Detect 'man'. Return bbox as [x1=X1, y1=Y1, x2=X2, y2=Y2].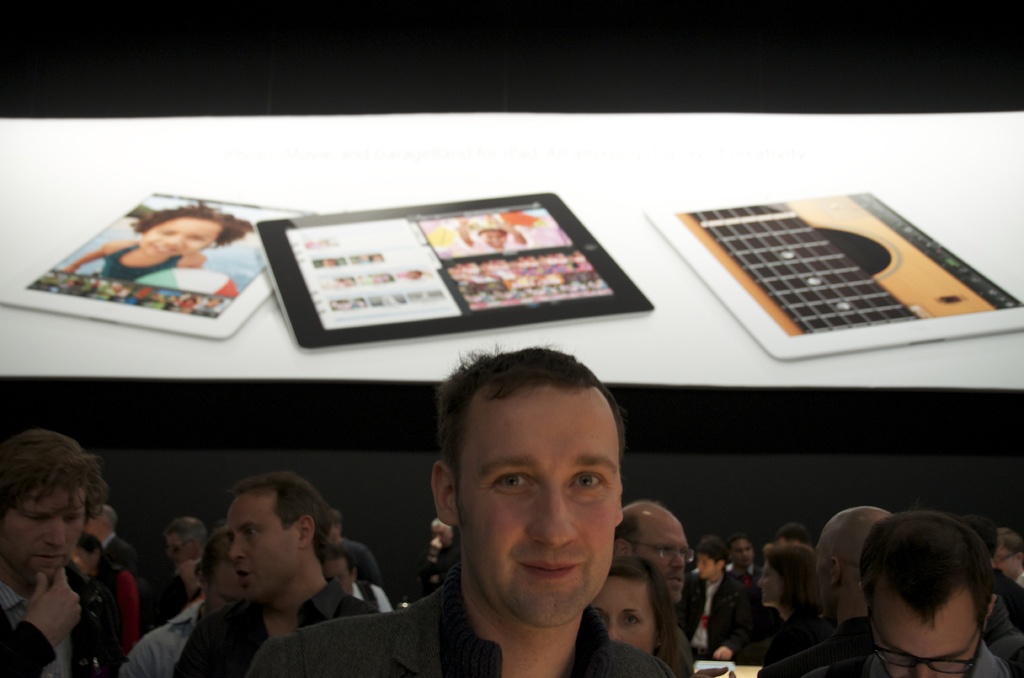
[x1=87, y1=496, x2=149, y2=580].
